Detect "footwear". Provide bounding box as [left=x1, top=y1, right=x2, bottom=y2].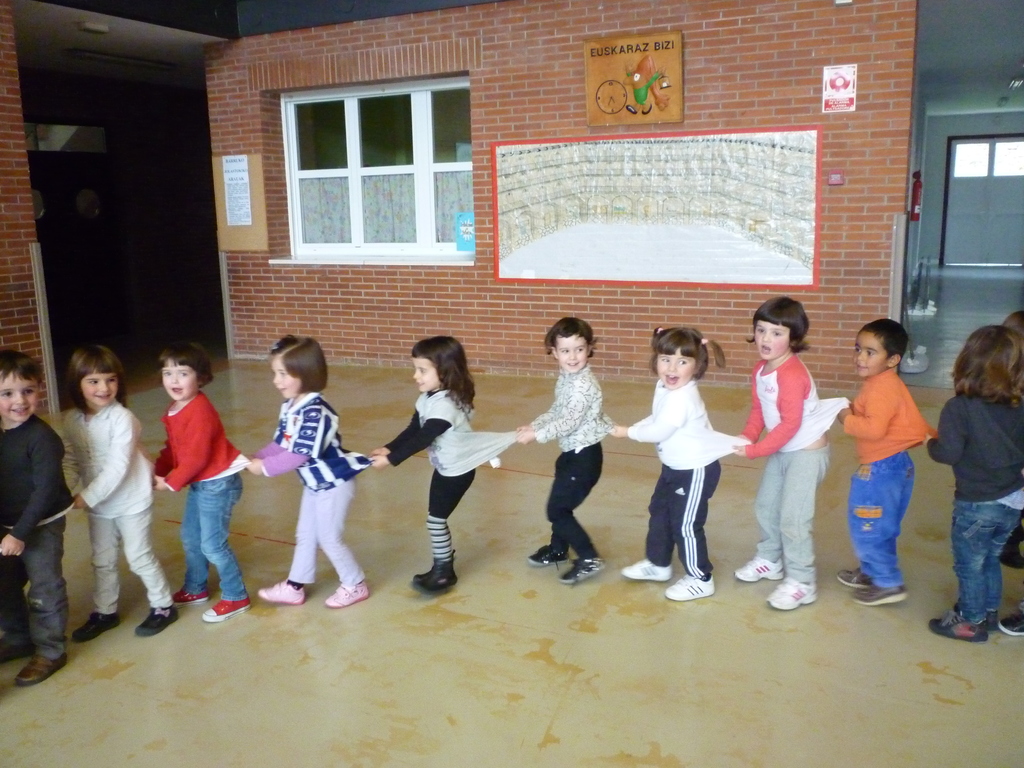
[left=523, top=542, right=564, bottom=563].
